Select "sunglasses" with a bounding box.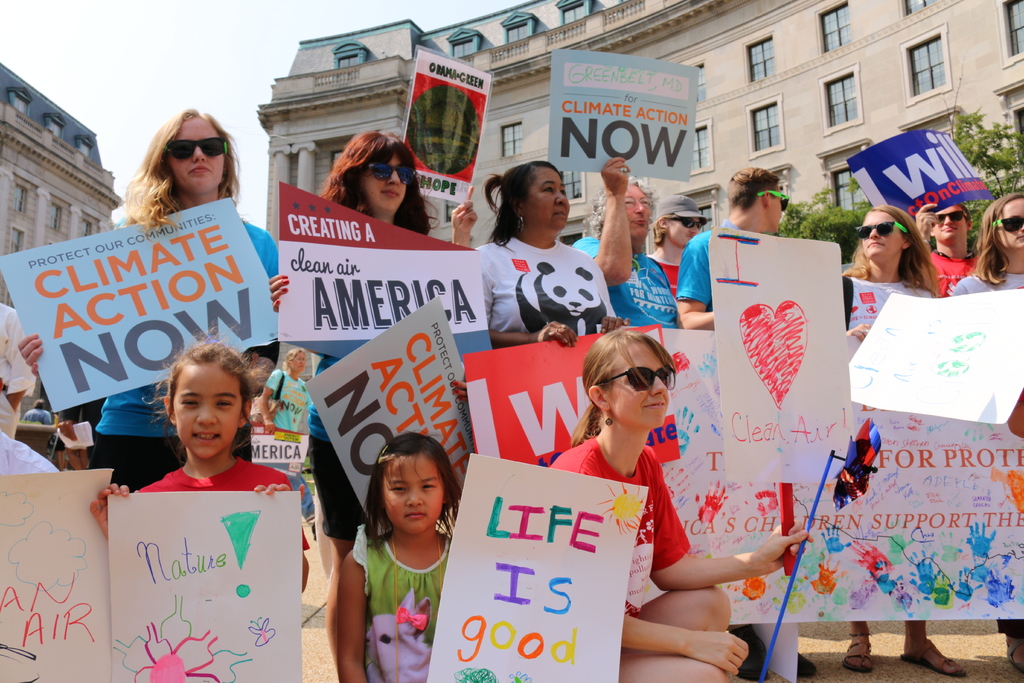
<bbox>754, 194, 783, 211</bbox>.
